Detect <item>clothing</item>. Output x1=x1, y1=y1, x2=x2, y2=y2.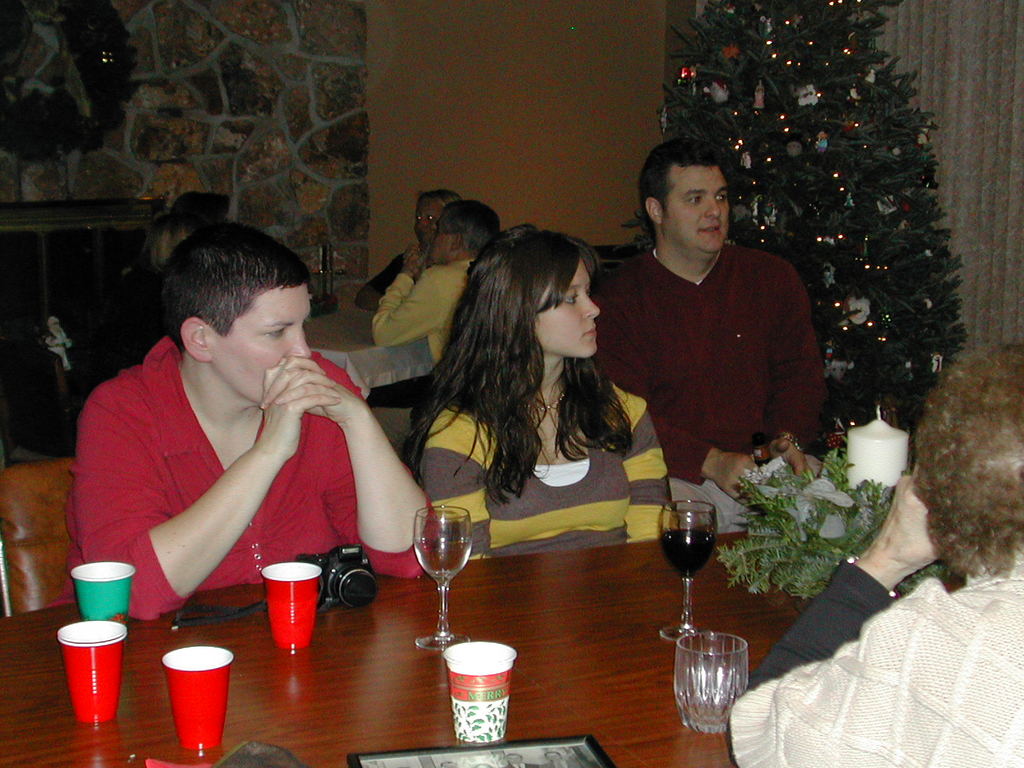
x1=601, y1=200, x2=834, y2=495.
